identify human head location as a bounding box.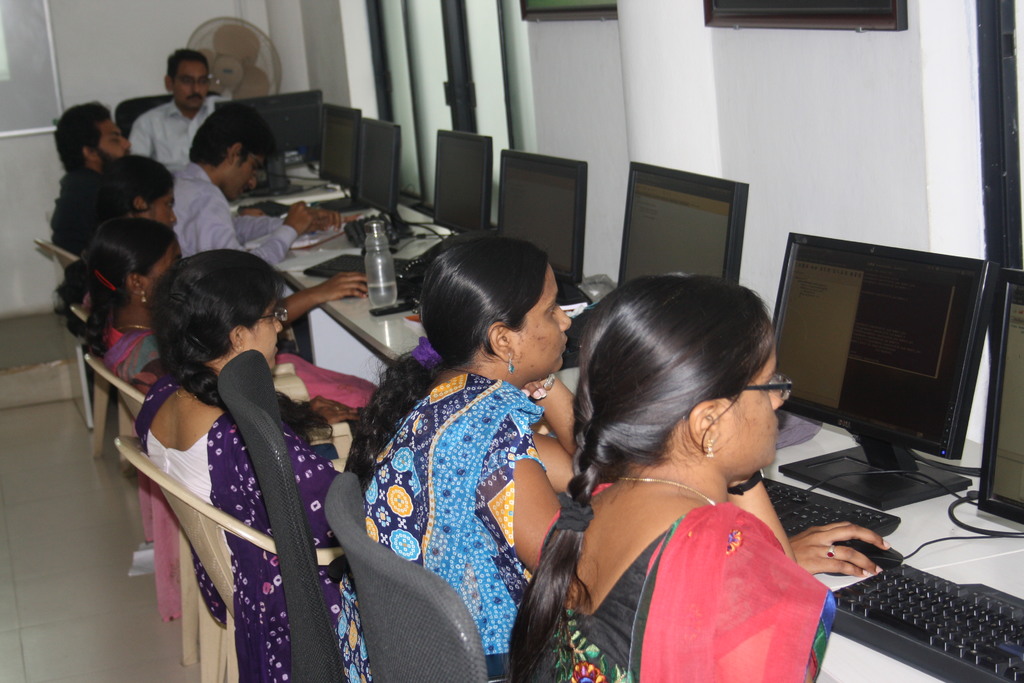
(51,97,136,169).
